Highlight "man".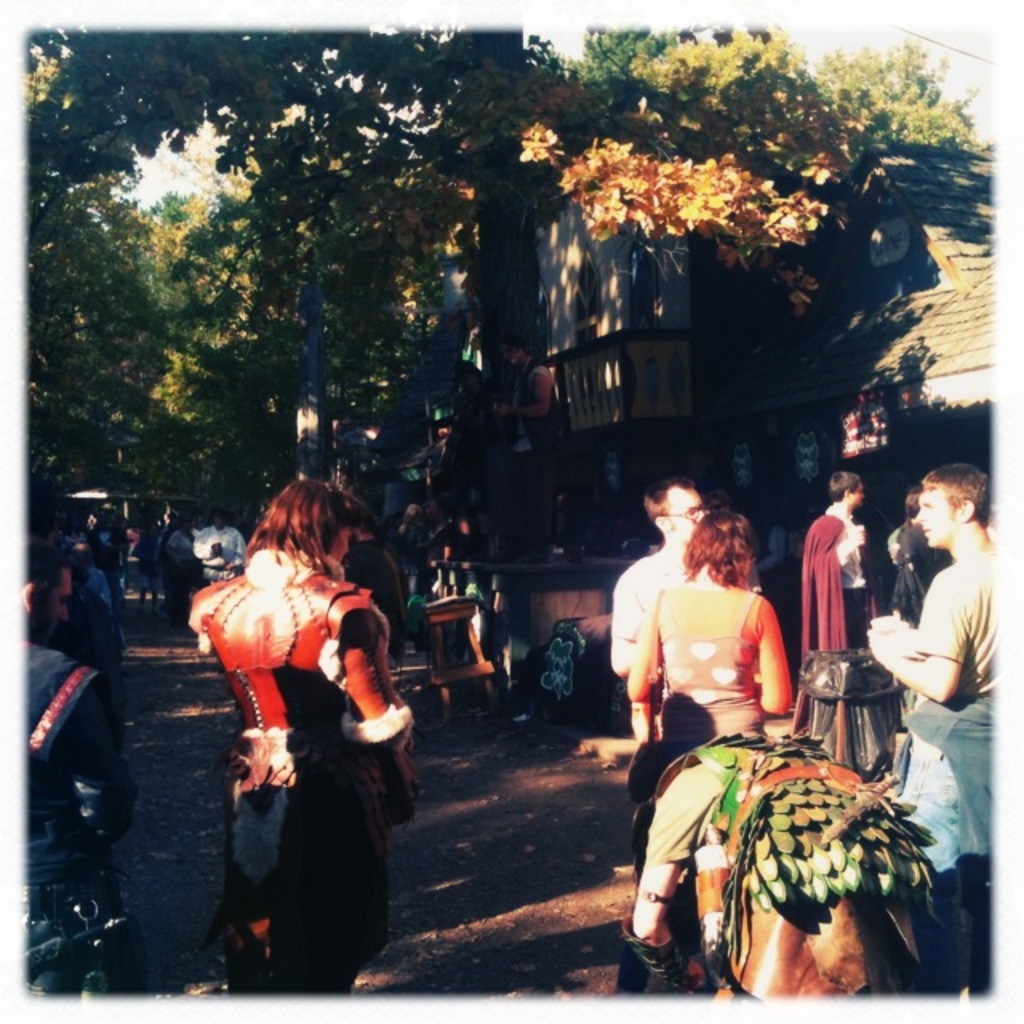
Highlighted region: l=0, t=526, r=168, b=1003.
